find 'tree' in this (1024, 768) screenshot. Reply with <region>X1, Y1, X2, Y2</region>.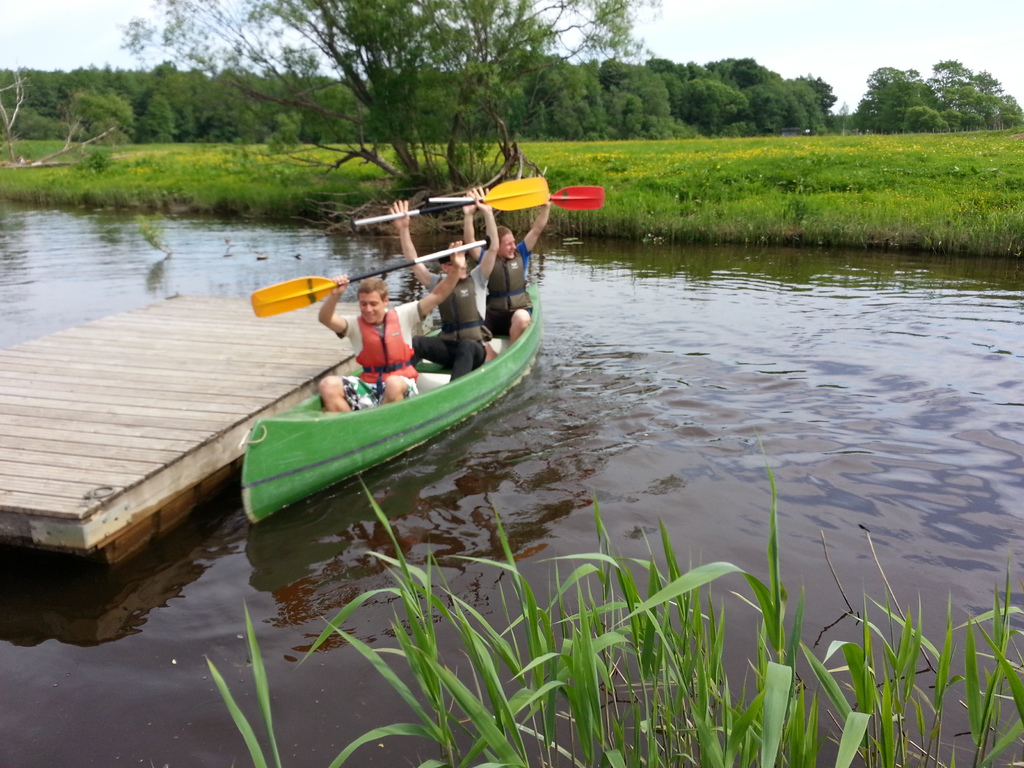
<region>963, 63, 1022, 135</region>.
